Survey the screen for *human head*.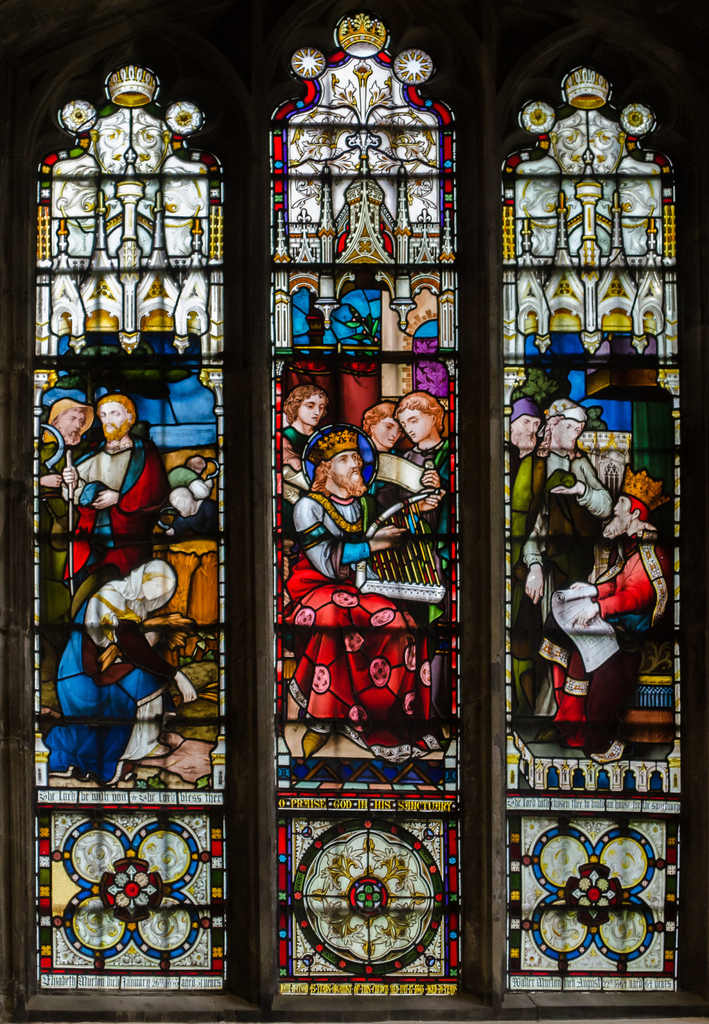
Survey found: detection(307, 428, 378, 504).
